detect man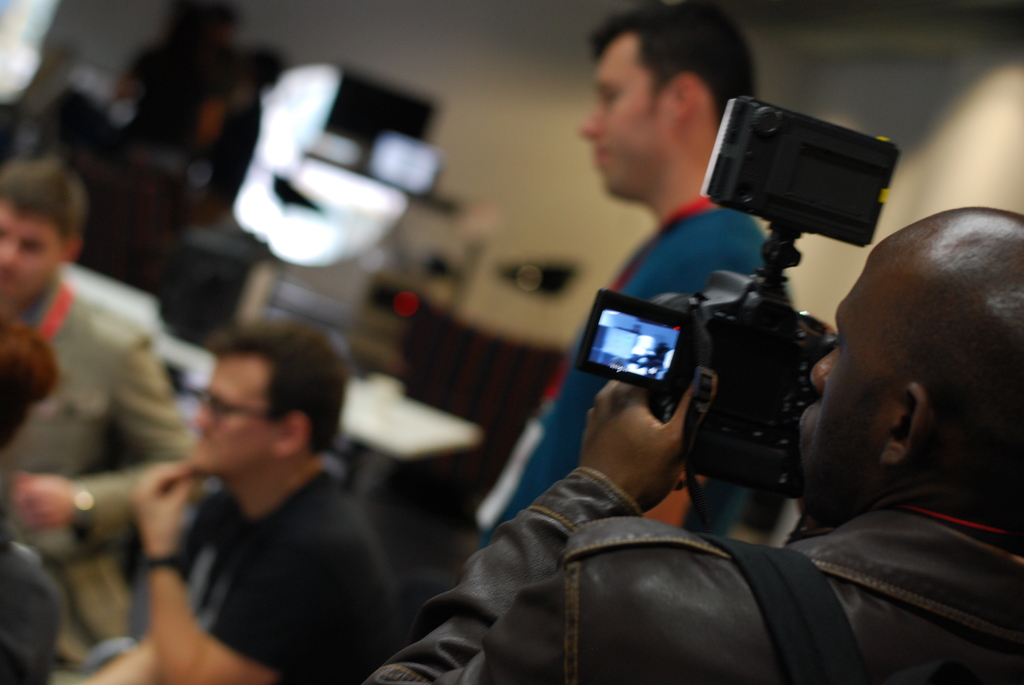
crop(358, 203, 1023, 684)
